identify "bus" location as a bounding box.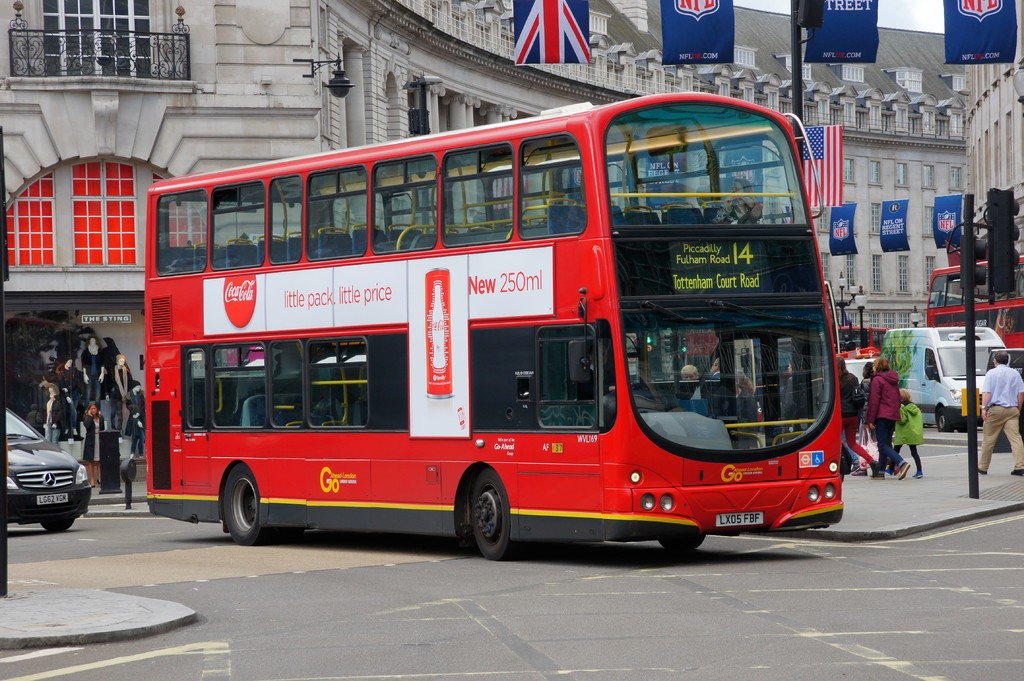
<region>829, 323, 887, 363</region>.
